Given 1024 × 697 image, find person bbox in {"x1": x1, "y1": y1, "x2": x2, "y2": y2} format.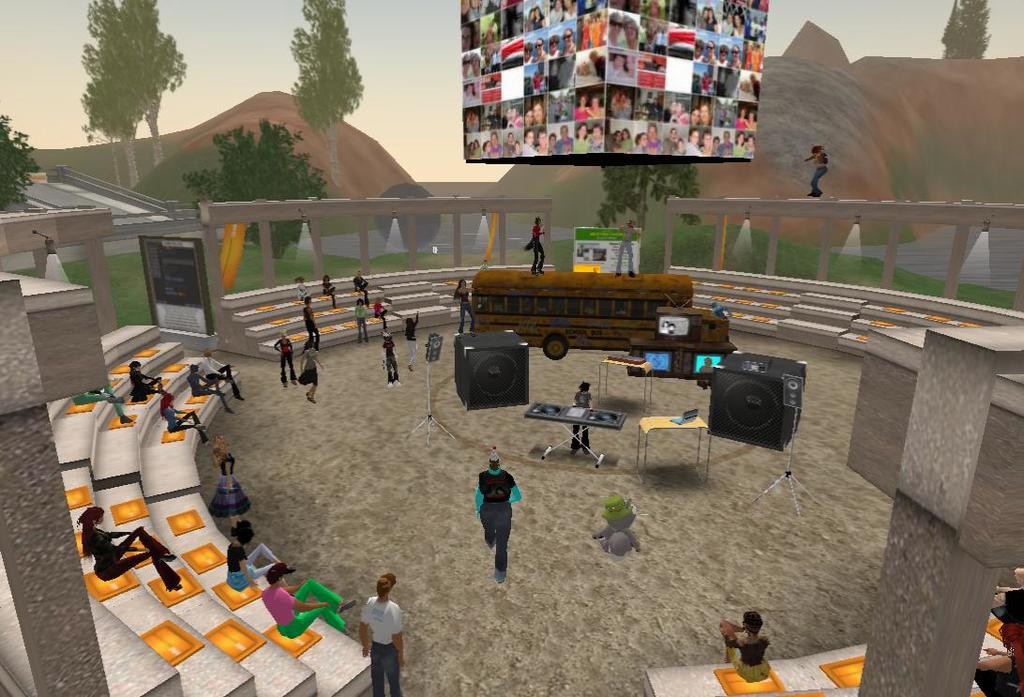
{"x1": 560, "y1": 0, "x2": 574, "y2": 18}.
